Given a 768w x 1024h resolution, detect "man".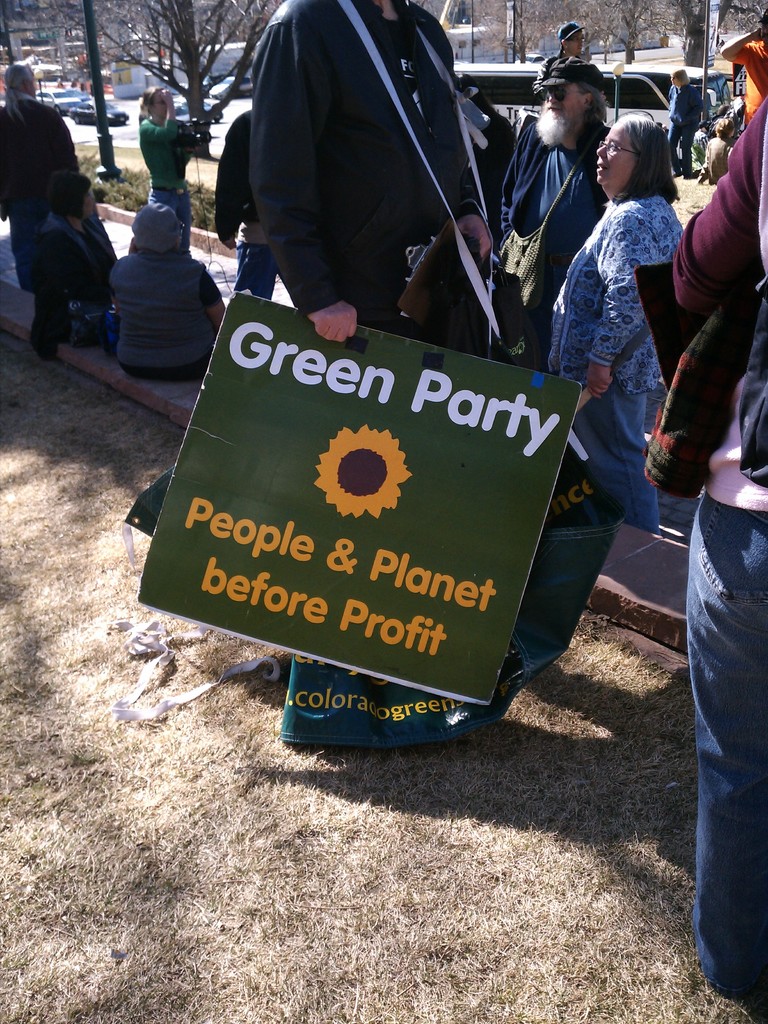
crop(214, 108, 300, 308).
